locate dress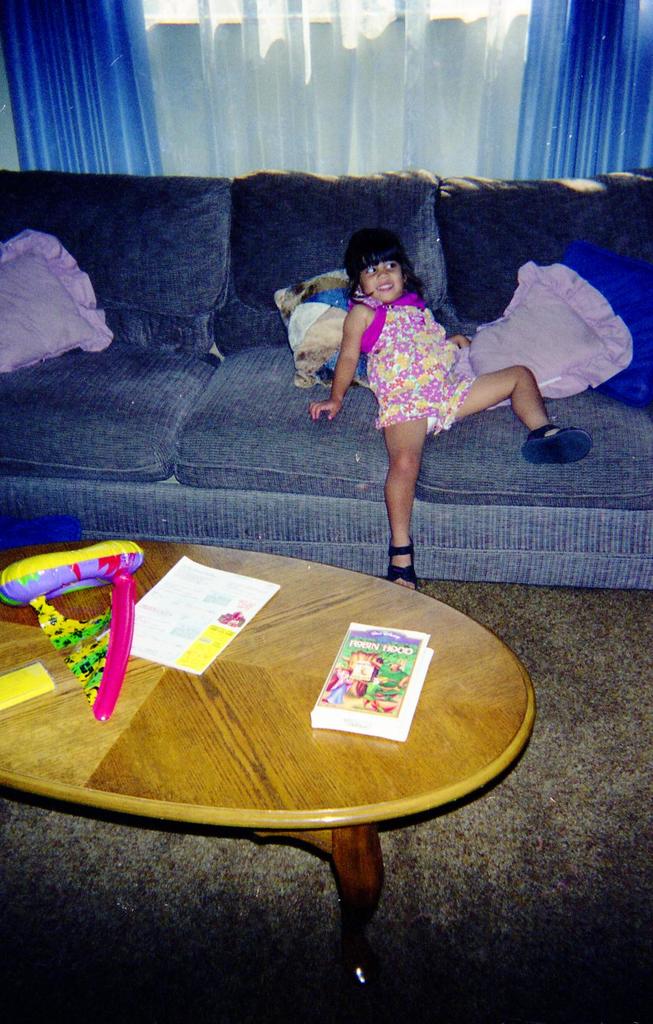
locate(339, 280, 478, 447)
